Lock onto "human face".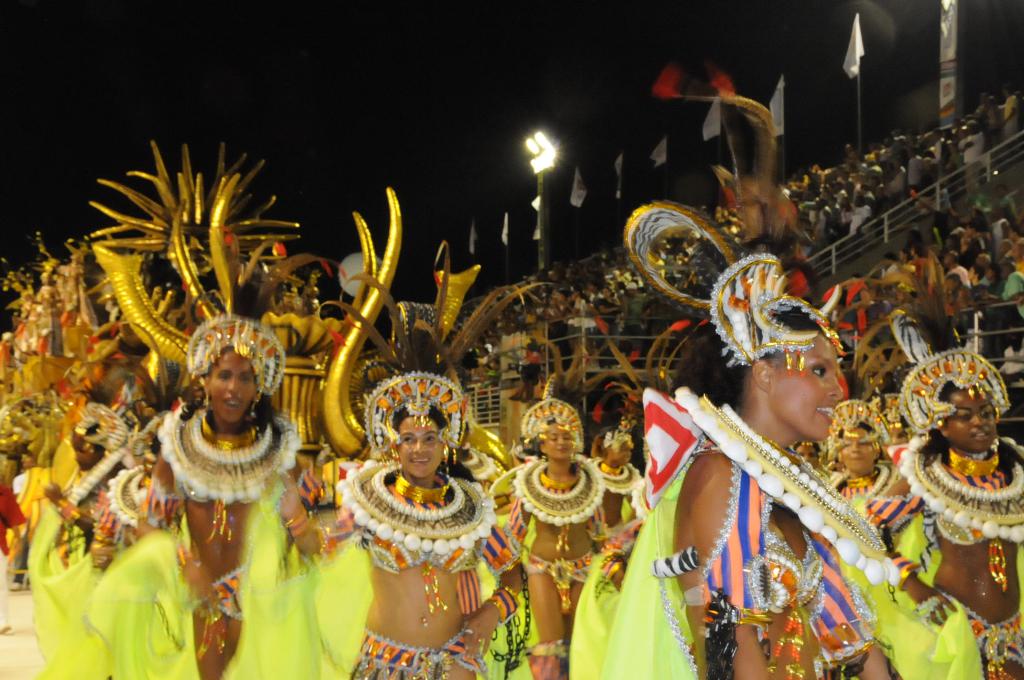
Locked: l=406, t=417, r=451, b=474.
